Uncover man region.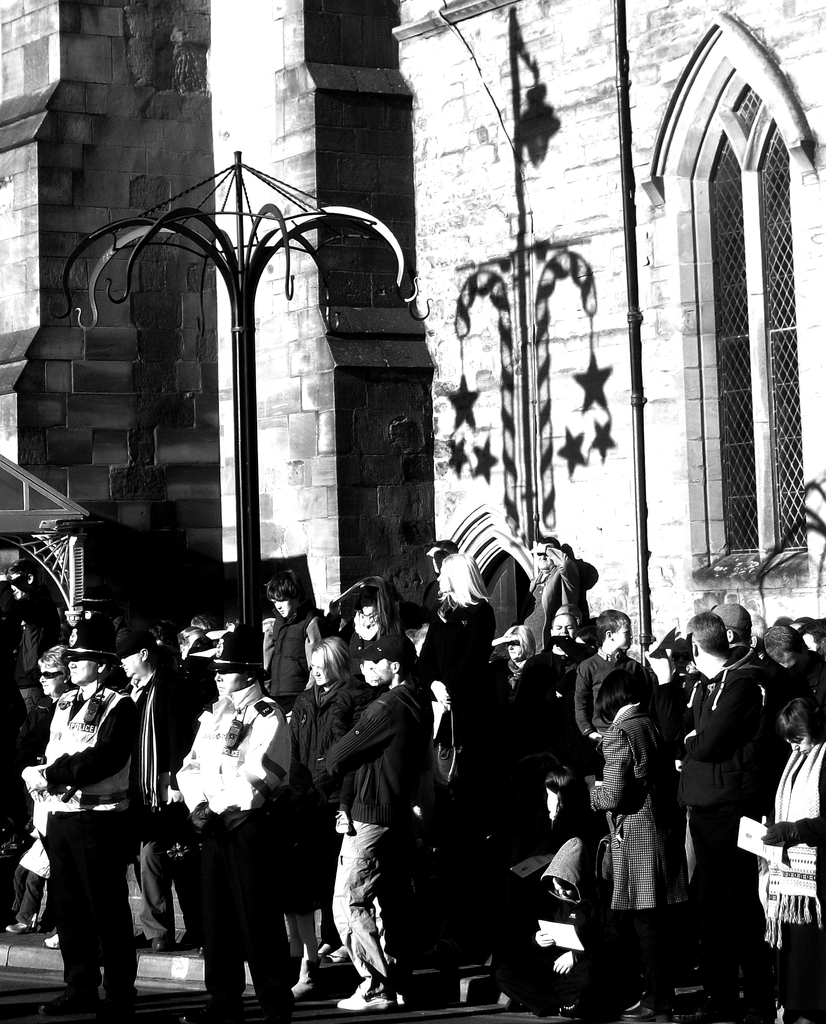
Uncovered: bbox(19, 627, 141, 1011).
